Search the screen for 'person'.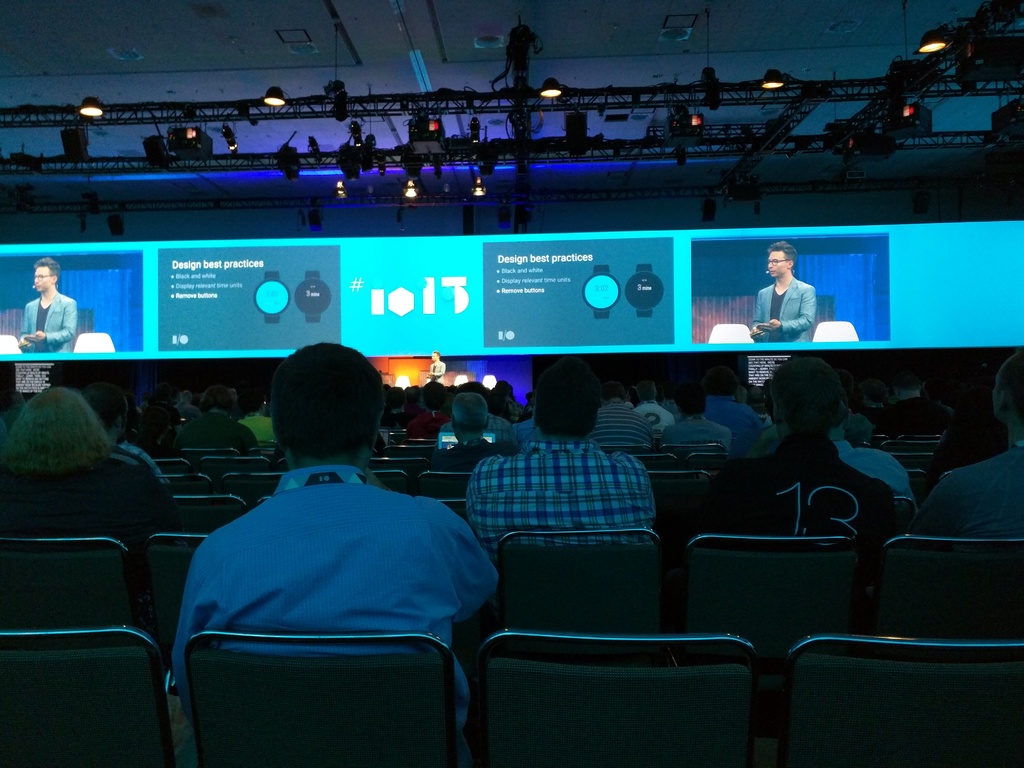
Found at rect(246, 368, 283, 460).
